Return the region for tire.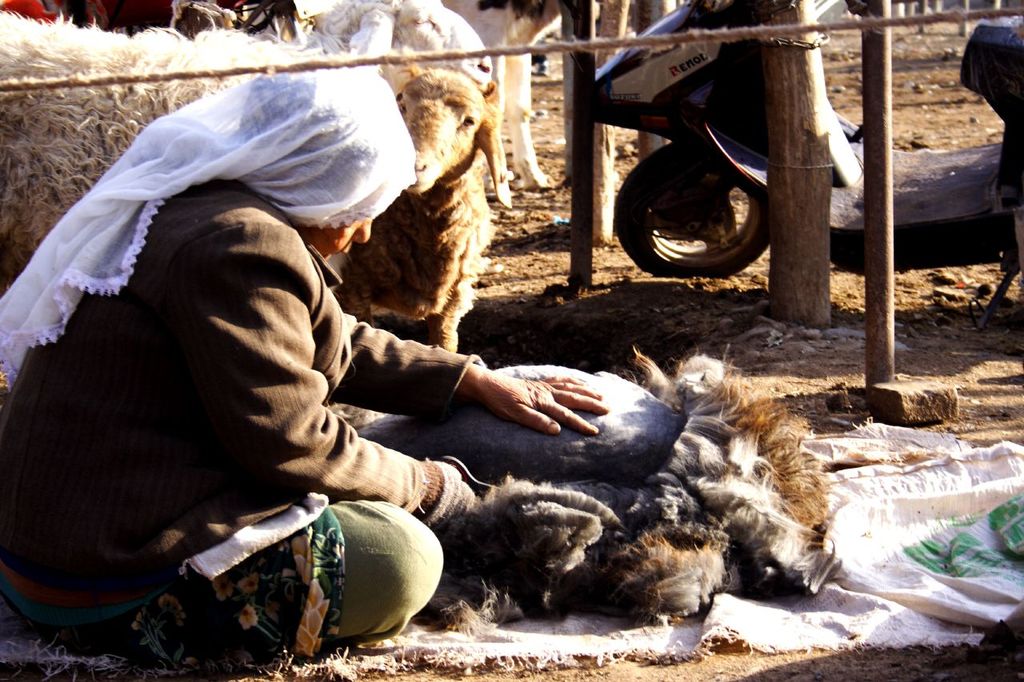
620/123/781/266.
